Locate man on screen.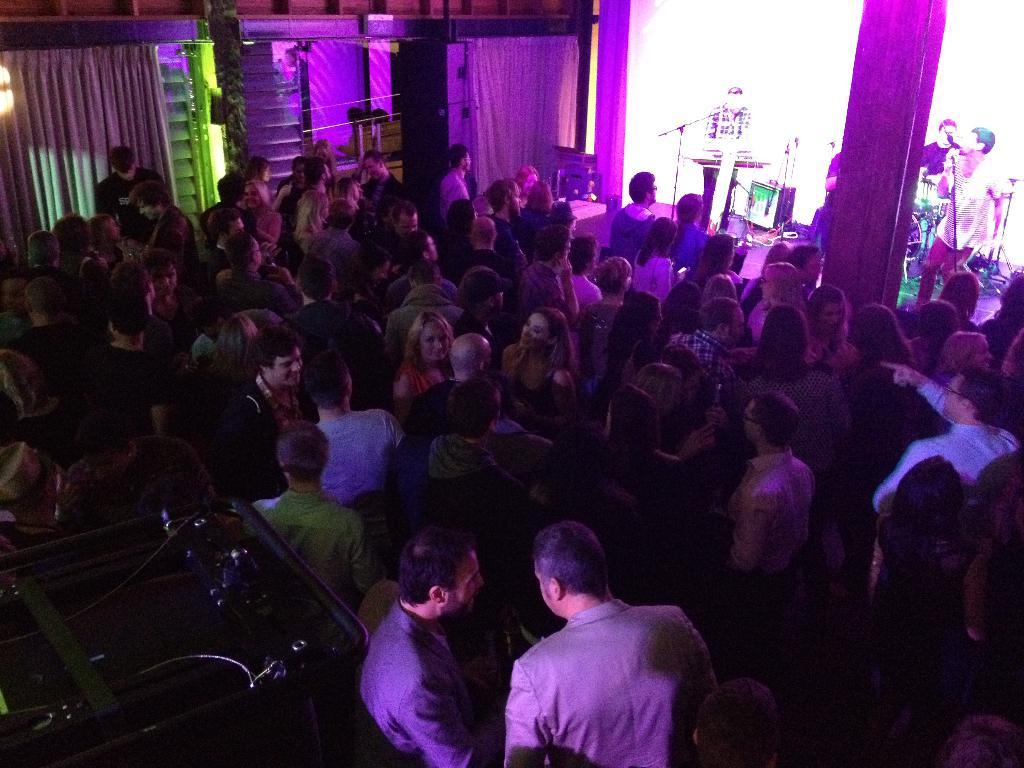
On screen at (x1=257, y1=424, x2=390, y2=607).
